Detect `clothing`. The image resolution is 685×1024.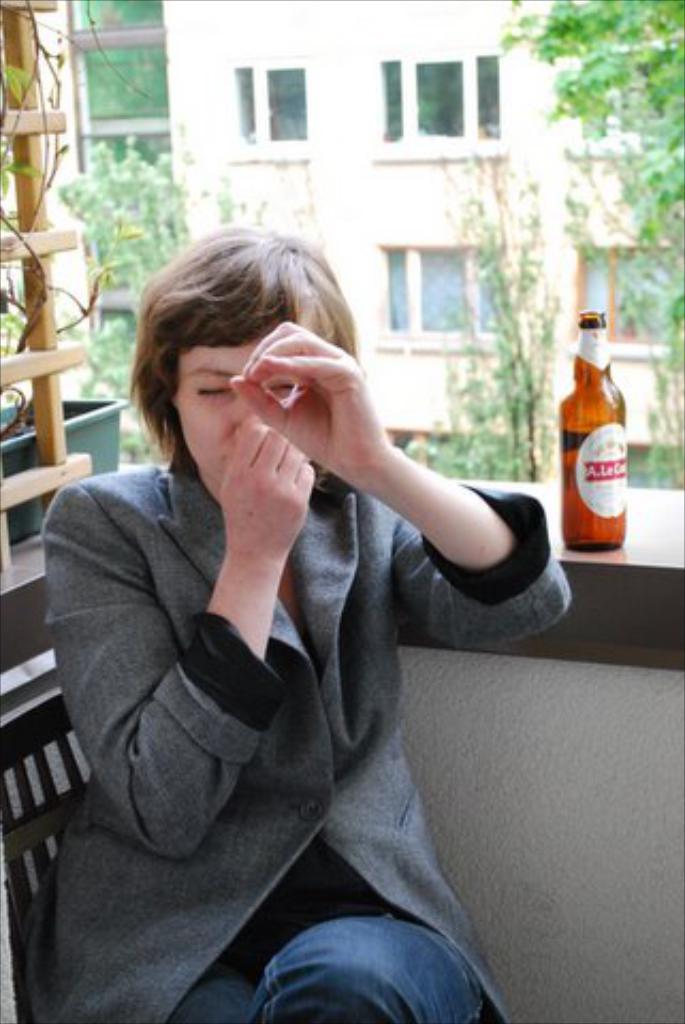
rect(11, 427, 472, 1013).
